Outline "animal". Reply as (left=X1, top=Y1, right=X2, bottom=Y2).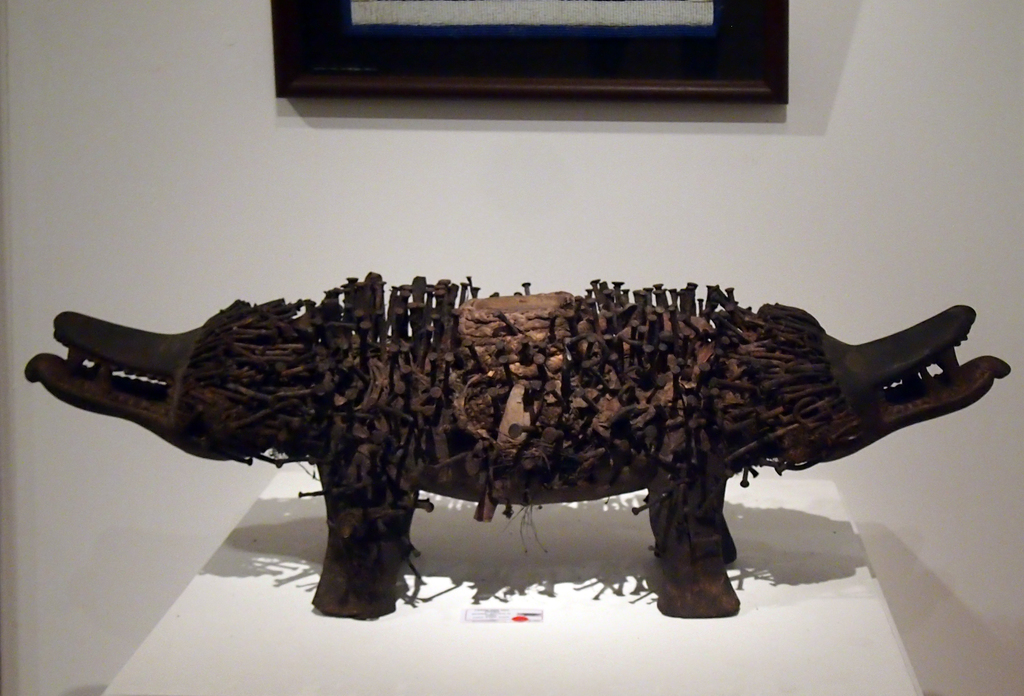
(left=22, top=270, right=1012, bottom=620).
